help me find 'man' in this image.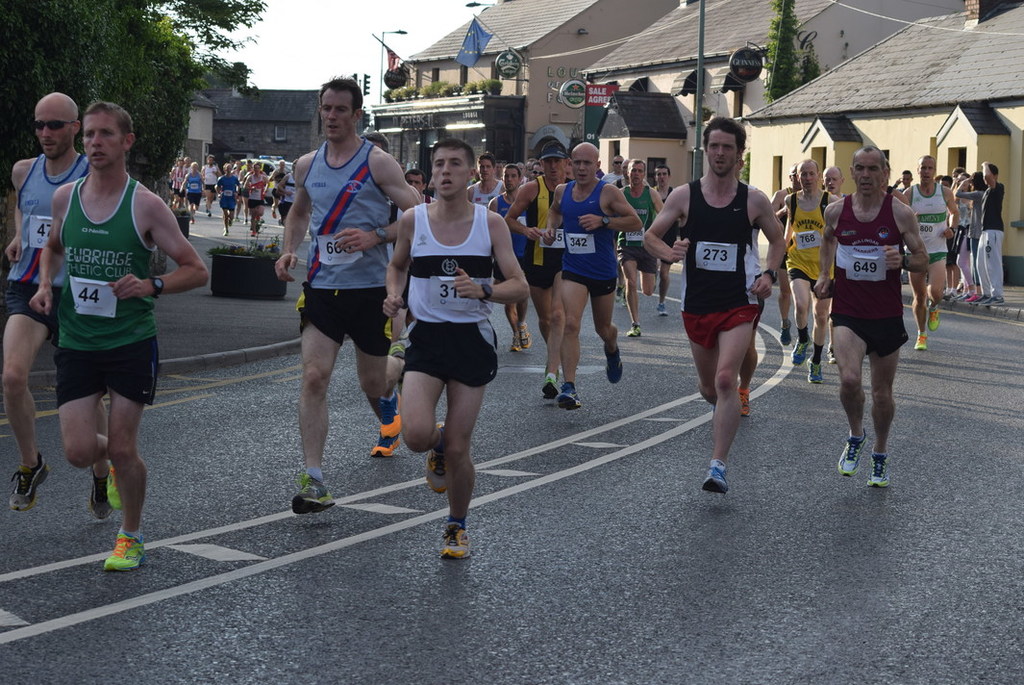
Found it: (27,98,207,572).
